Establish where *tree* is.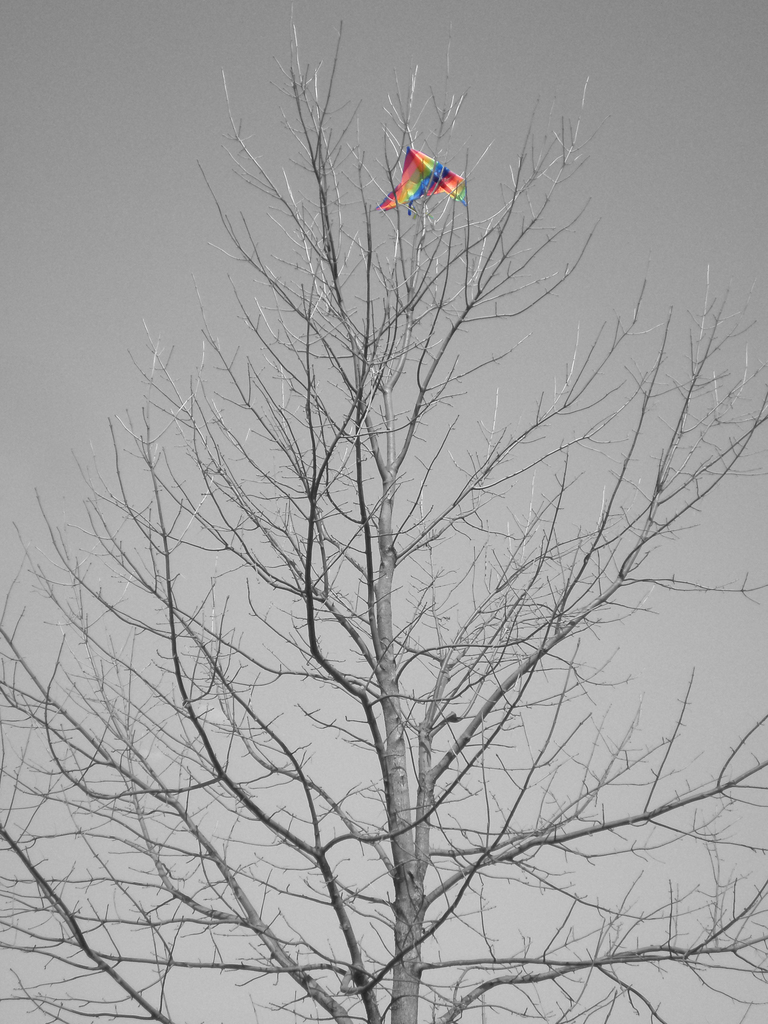
Established at box=[0, 3, 767, 1023].
